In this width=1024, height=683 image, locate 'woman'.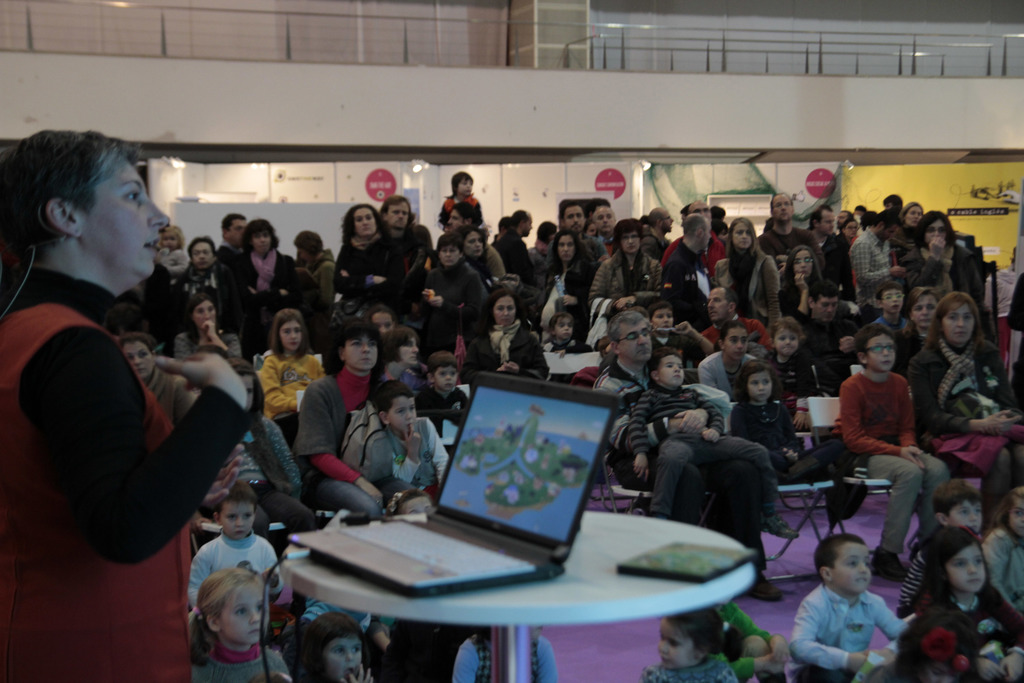
Bounding box: 296/319/386/515.
